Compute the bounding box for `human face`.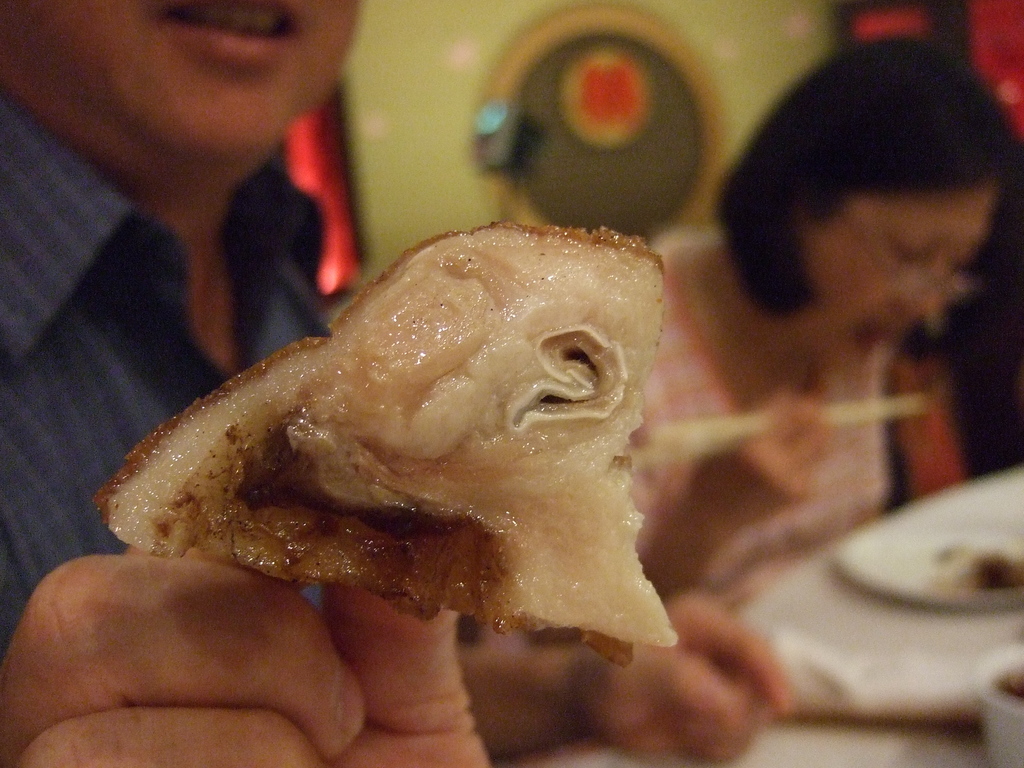
locate(806, 192, 995, 367).
